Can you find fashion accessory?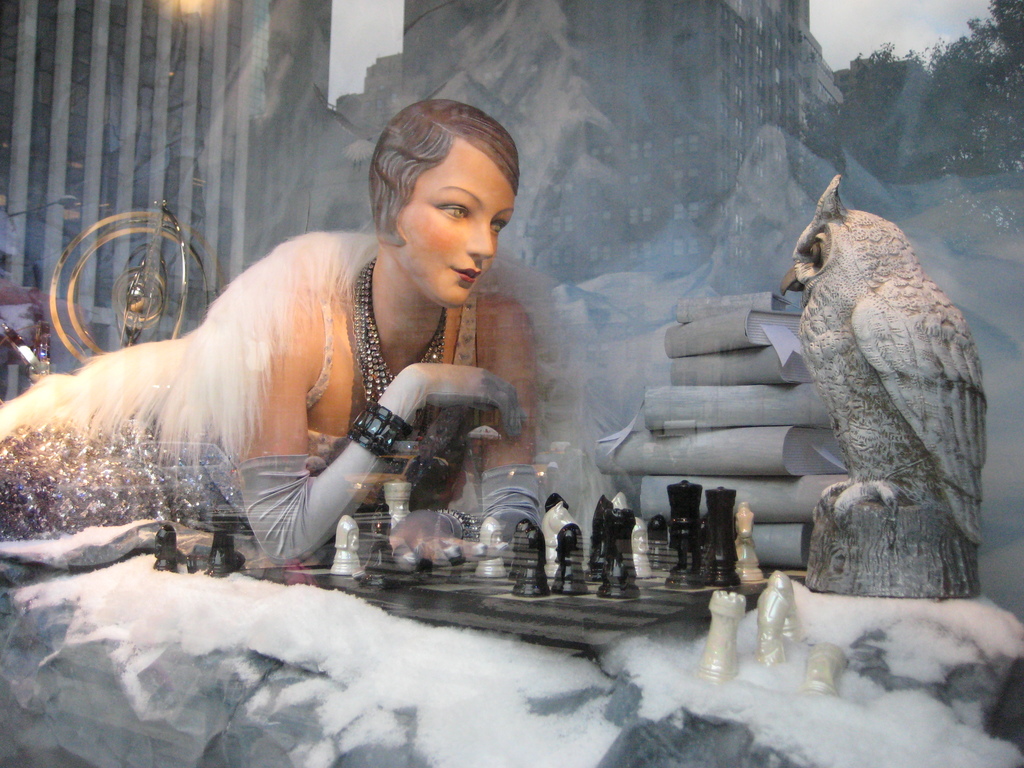
Yes, bounding box: (349, 253, 449, 442).
